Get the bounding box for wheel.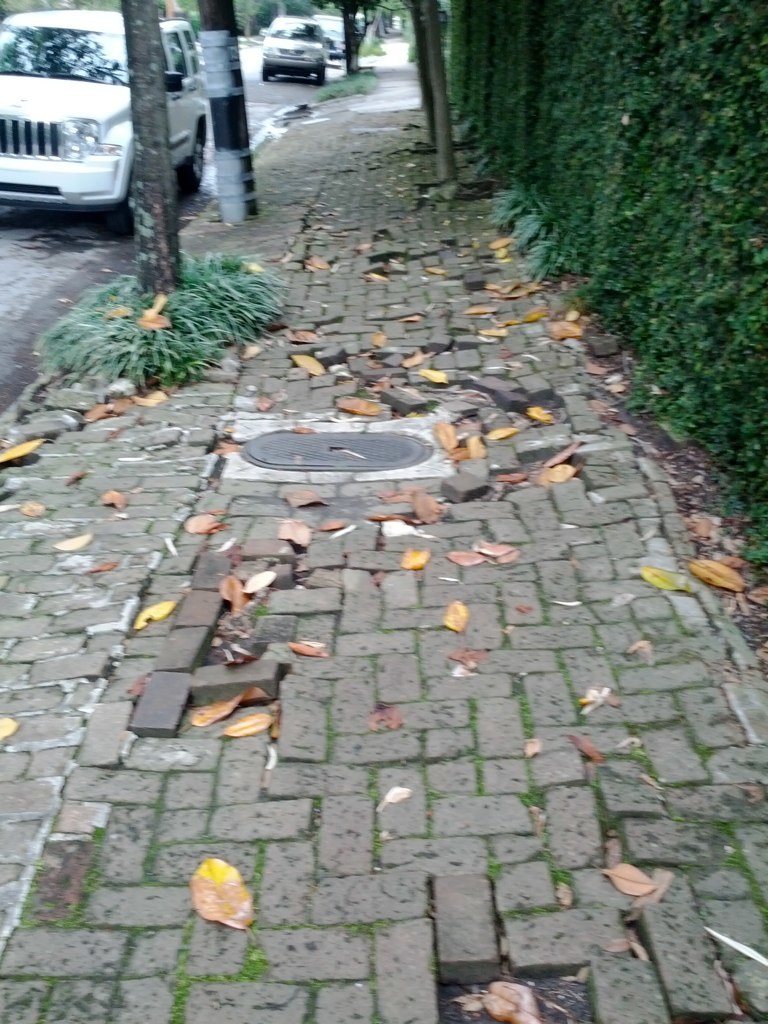
rect(321, 44, 337, 83).
